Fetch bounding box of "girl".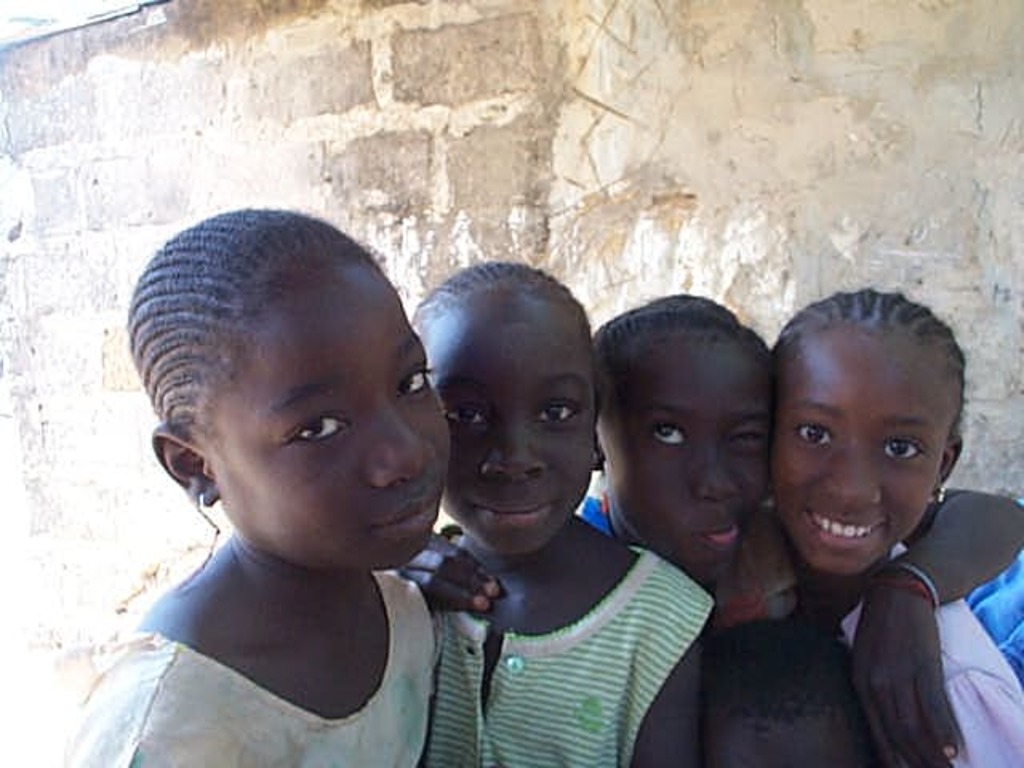
Bbox: x1=773 y1=283 x2=1022 y2=766.
